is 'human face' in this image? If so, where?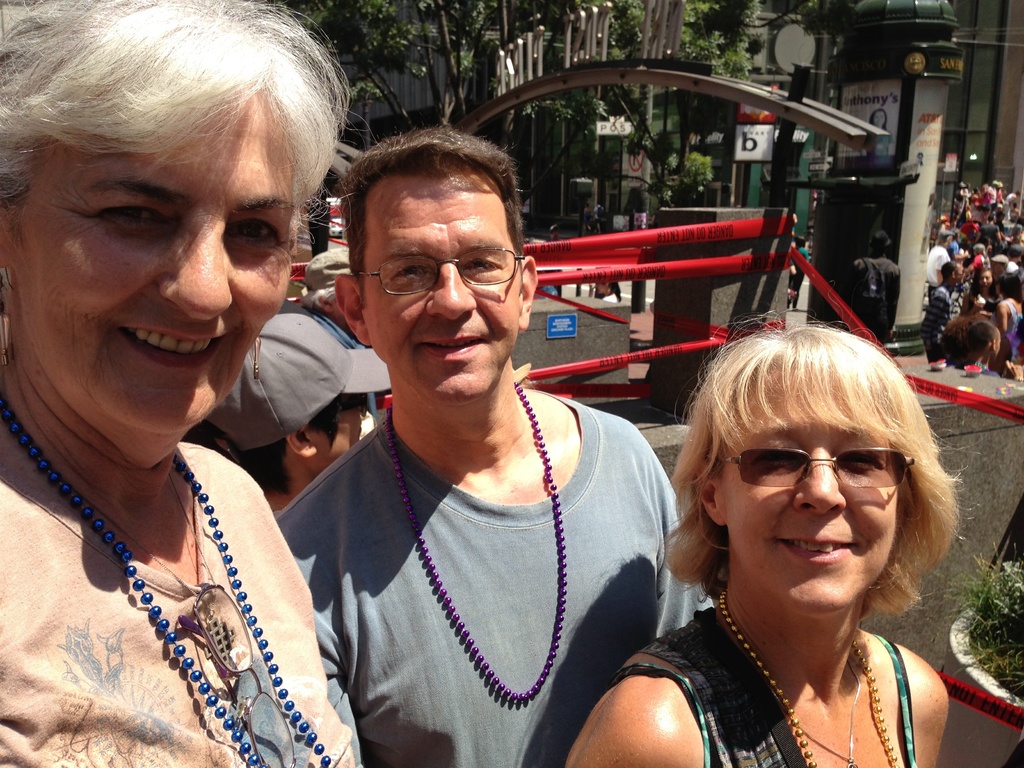
Yes, at bbox=(703, 381, 935, 634).
